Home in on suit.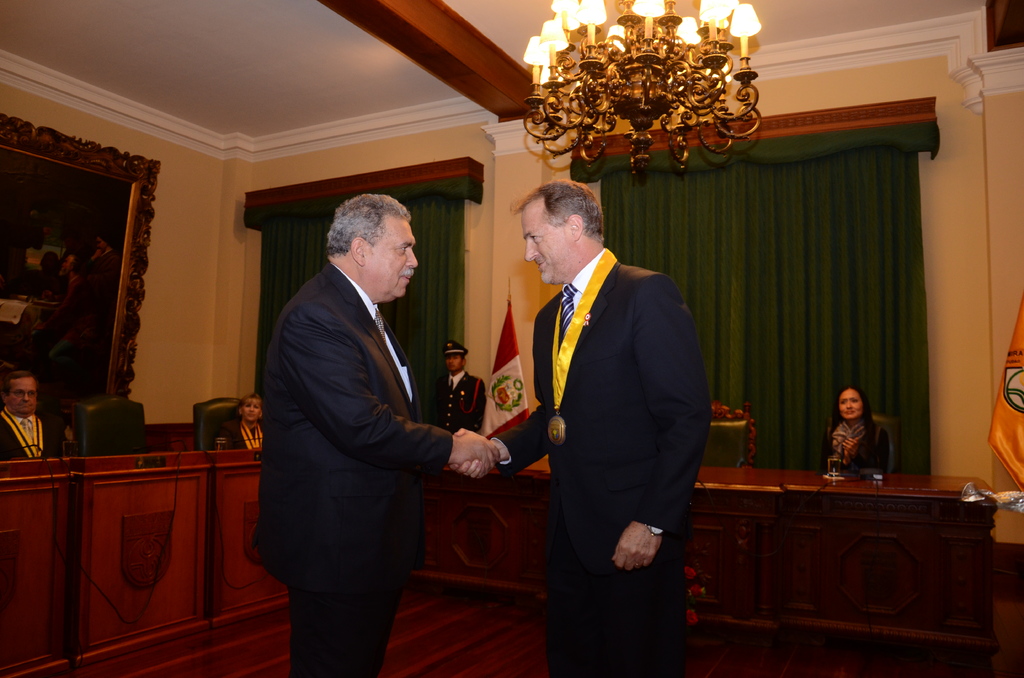
Homed in at (252, 168, 460, 677).
